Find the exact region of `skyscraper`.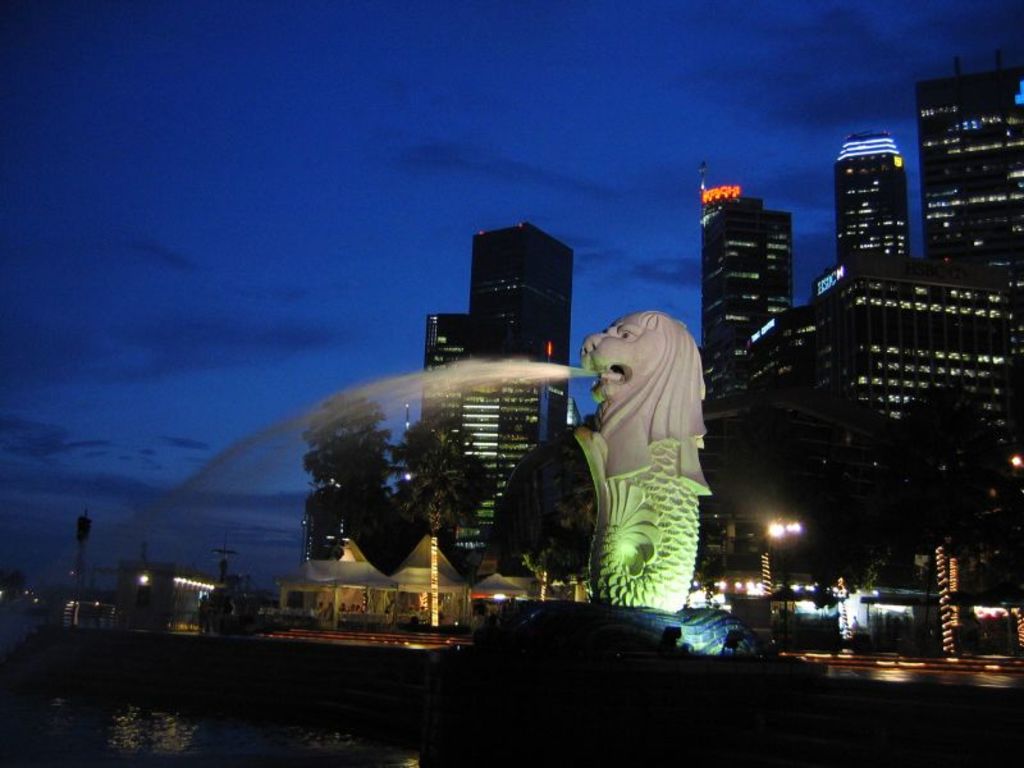
Exact region: (left=831, top=113, right=929, bottom=287).
